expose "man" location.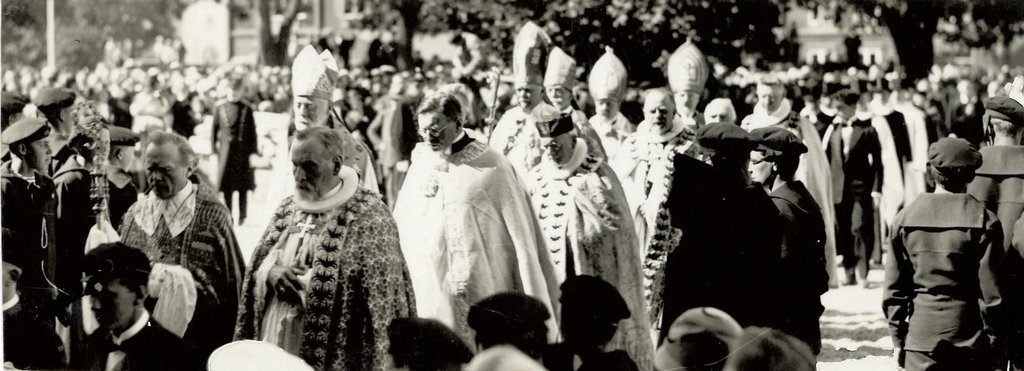
Exposed at BBox(235, 127, 419, 370).
